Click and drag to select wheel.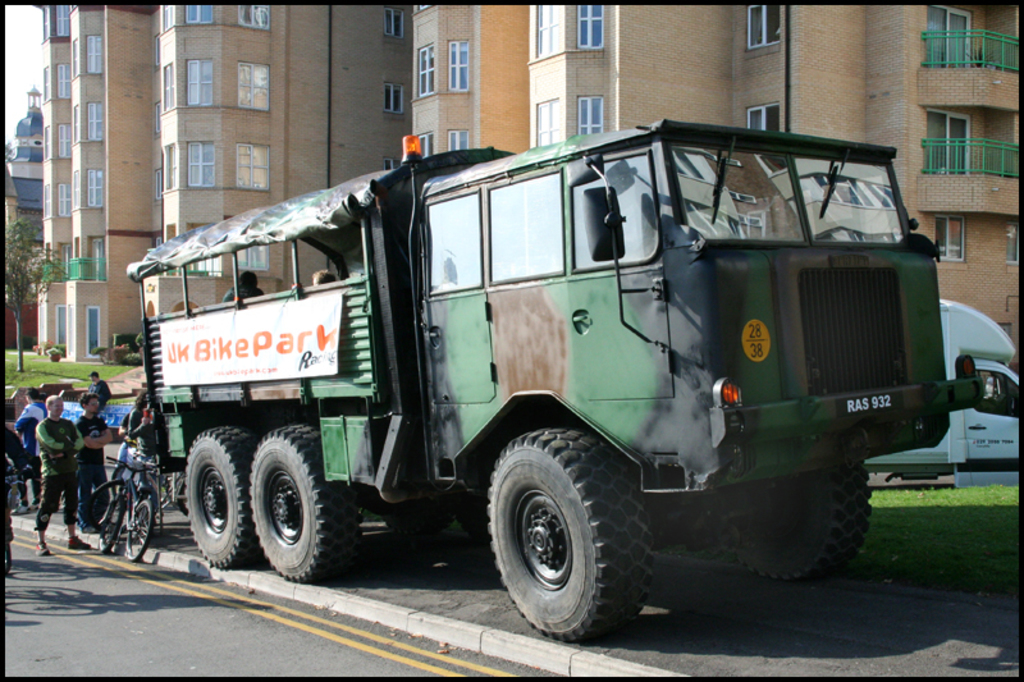
Selection: pyautogui.locateOnScreen(722, 464, 869, 587).
